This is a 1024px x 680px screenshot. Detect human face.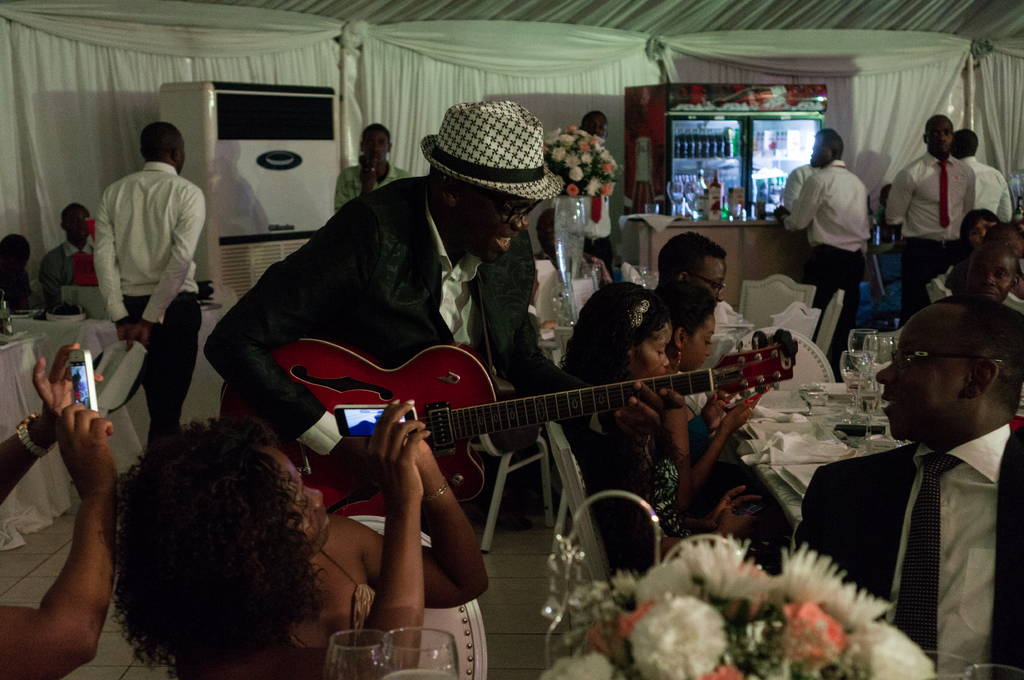
BBox(964, 219, 988, 238).
